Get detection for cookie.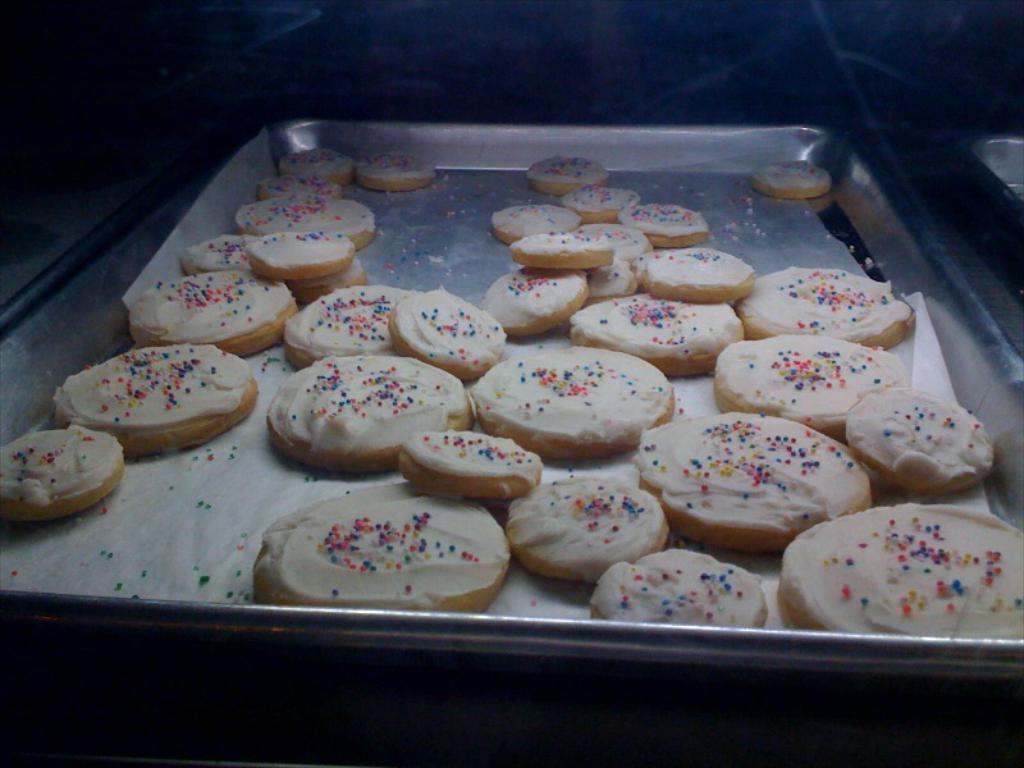
Detection: [x1=710, y1=333, x2=909, y2=443].
